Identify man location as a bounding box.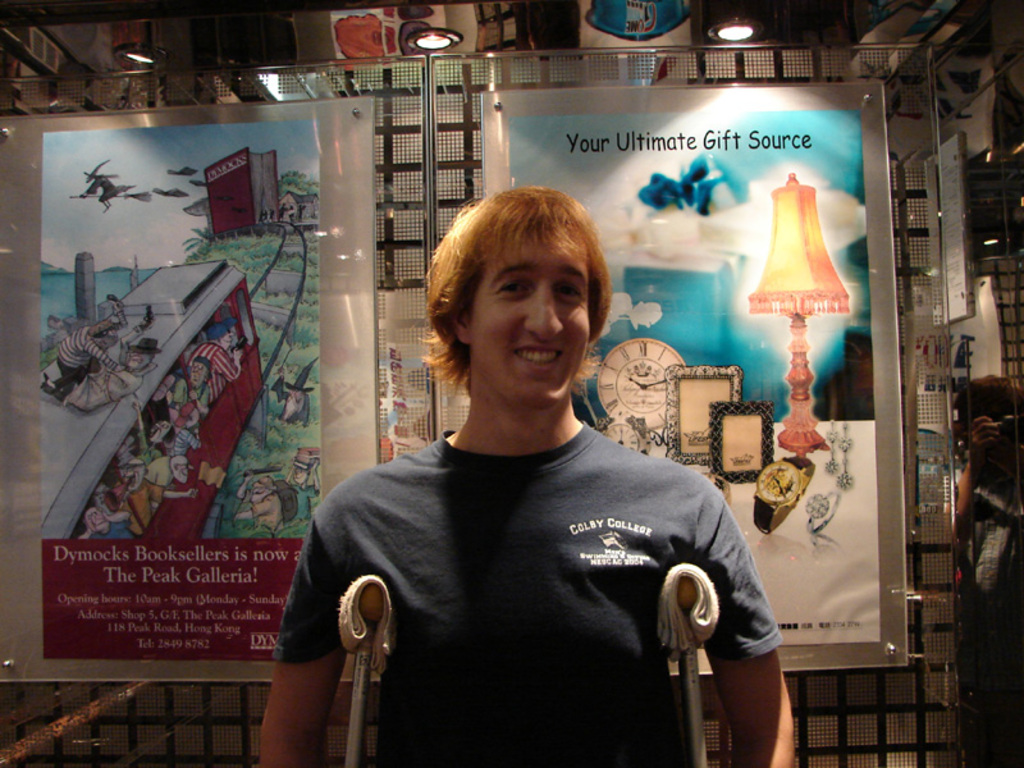
(x1=70, y1=334, x2=164, y2=417).
